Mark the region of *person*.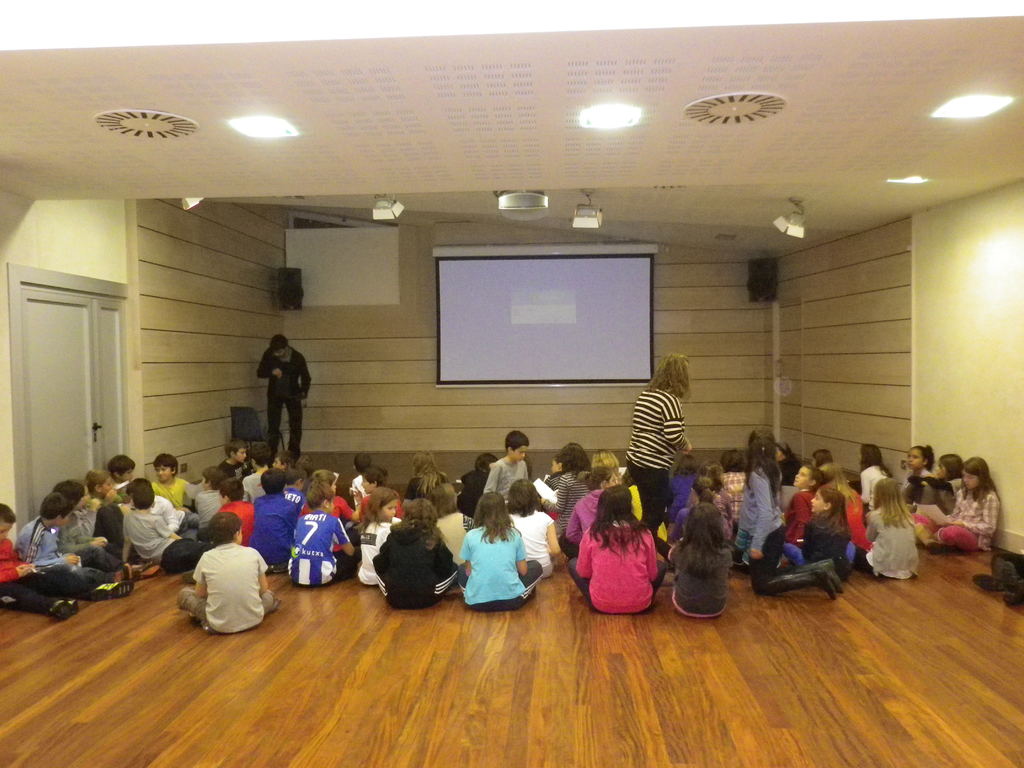
Region: locate(220, 435, 254, 478).
